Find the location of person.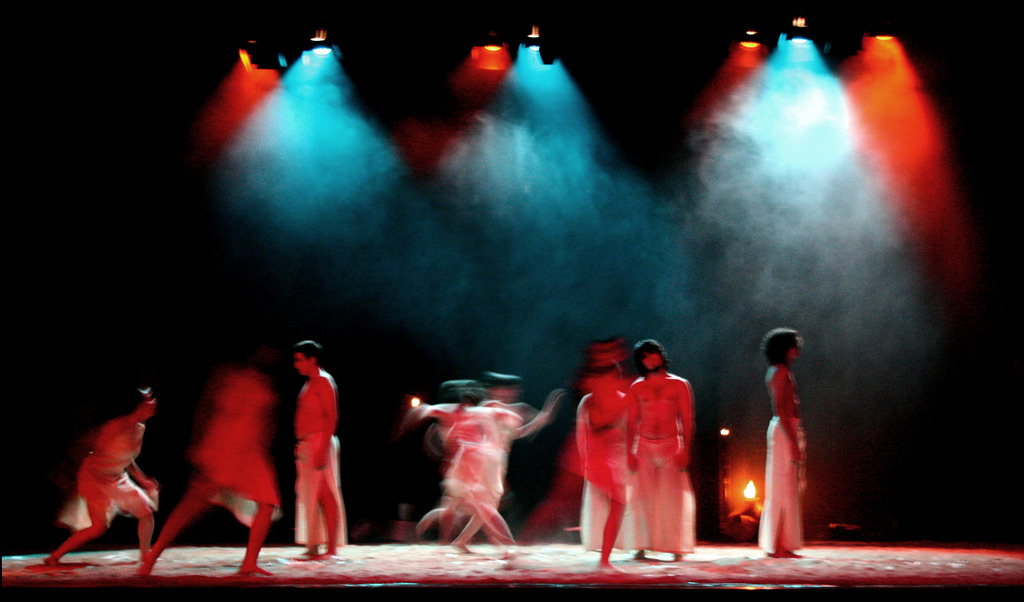
Location: x1=417, y1=372, x2=567, y2=550.
